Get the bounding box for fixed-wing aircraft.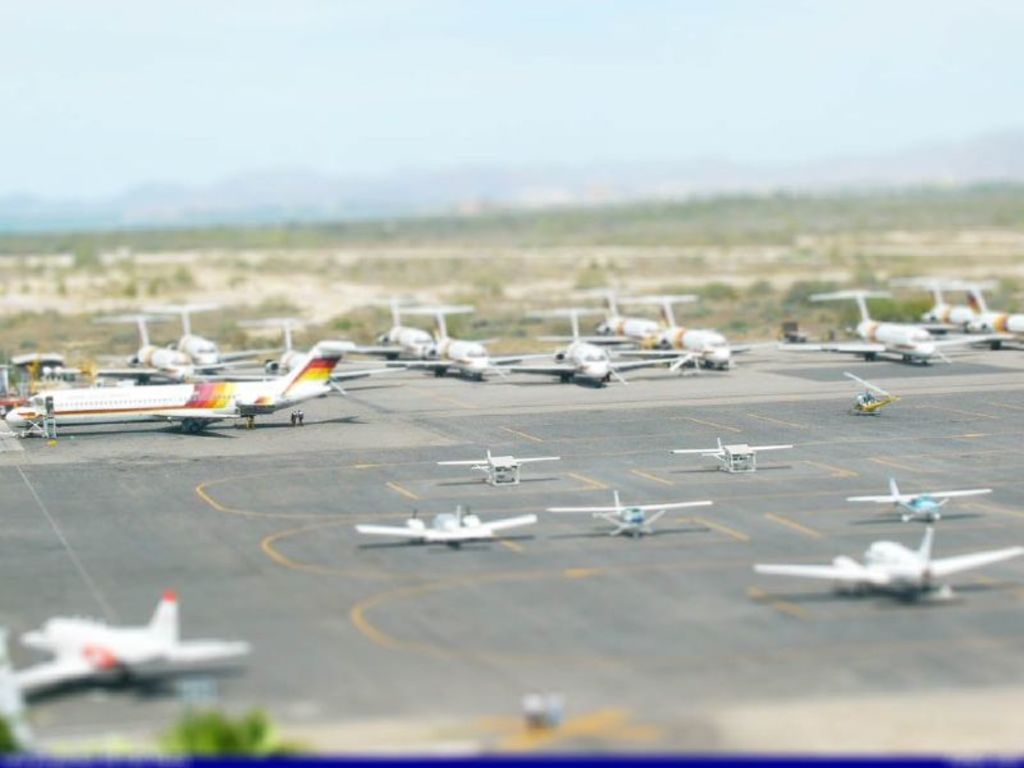
[left=5, top=353, right=347, bottom=435].
